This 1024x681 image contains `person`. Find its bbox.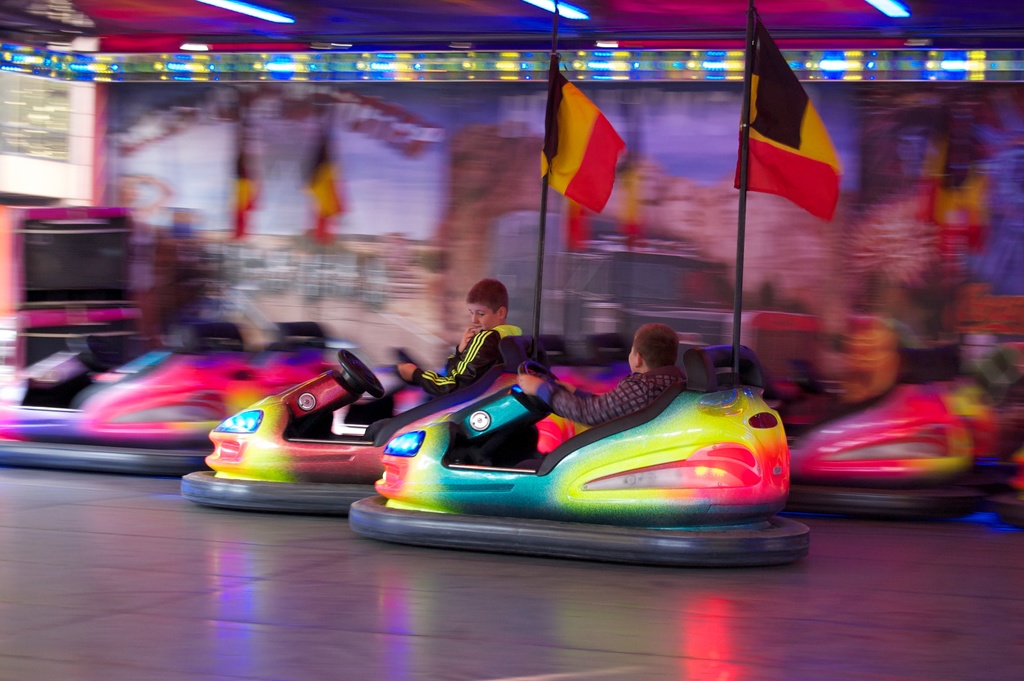
left=801, top=306, right=893, bottom=416.
